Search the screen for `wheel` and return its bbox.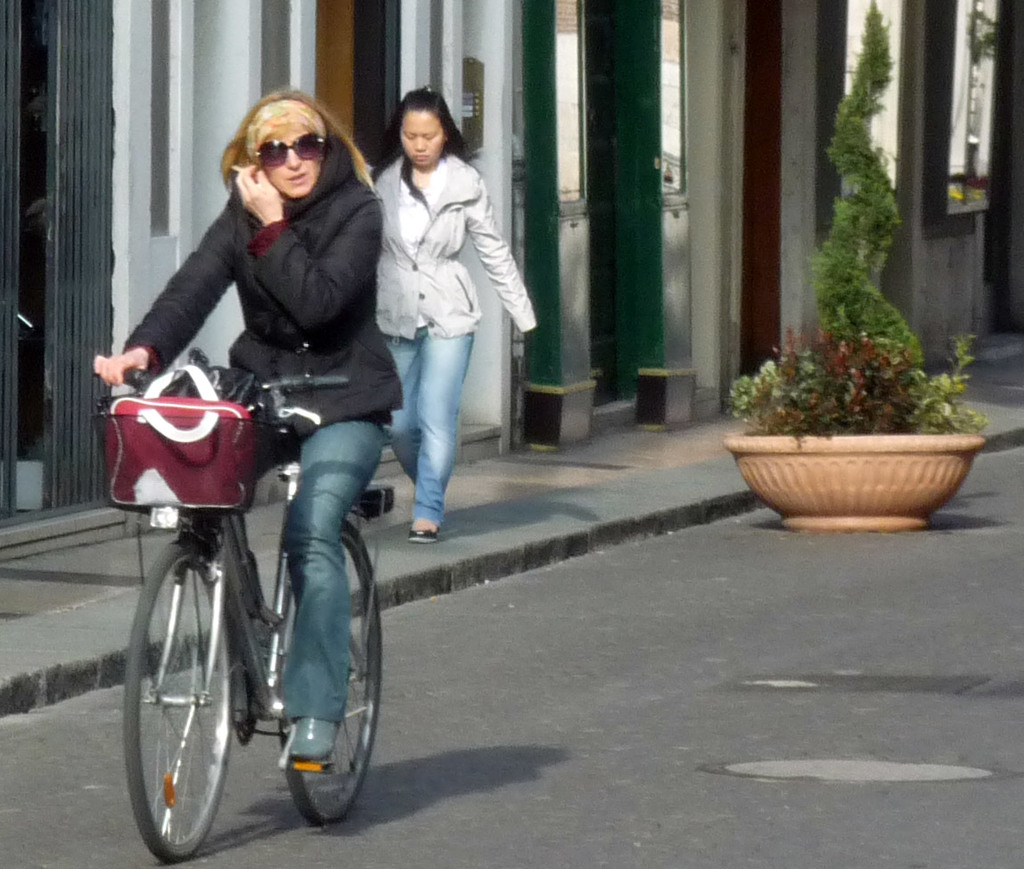
Found: crop(279, 519, 381, 826).
